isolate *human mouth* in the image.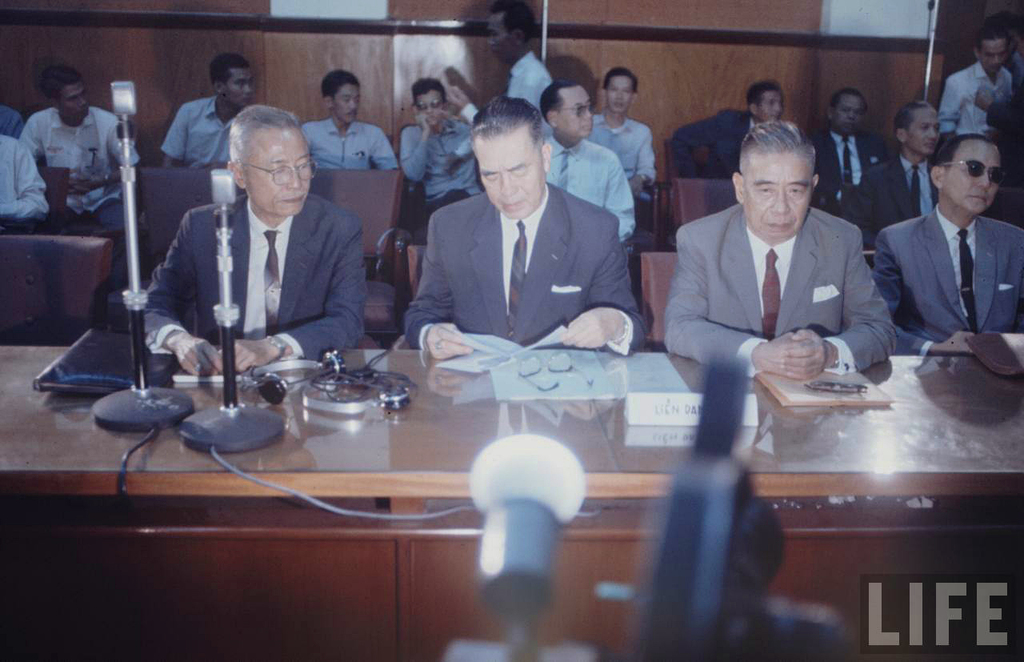
Isolated region: l=286, t=198, r=305, b=208.
